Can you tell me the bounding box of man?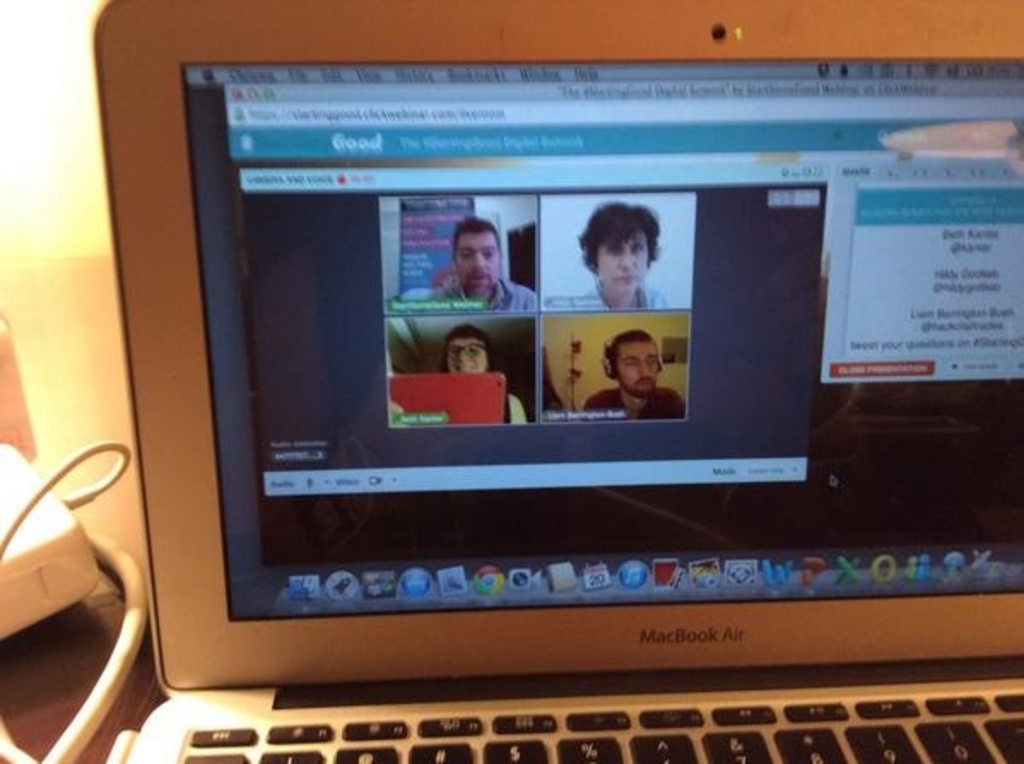
578,191,674,309.
